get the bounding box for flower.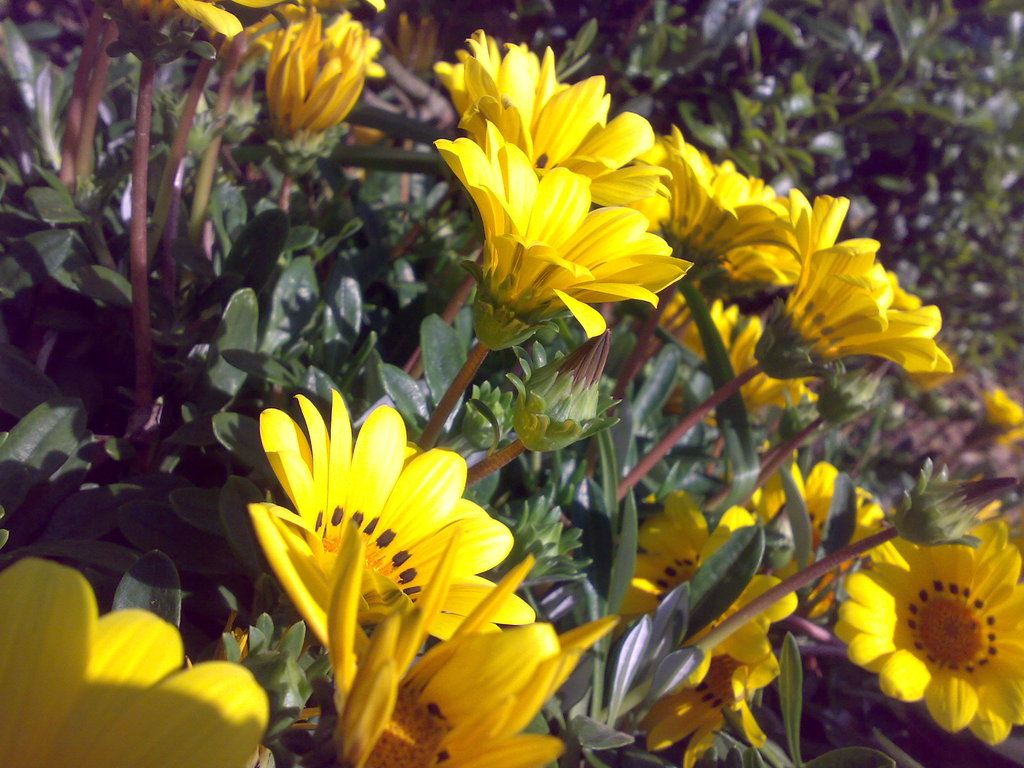
crop(425, 114, 700, 335).
